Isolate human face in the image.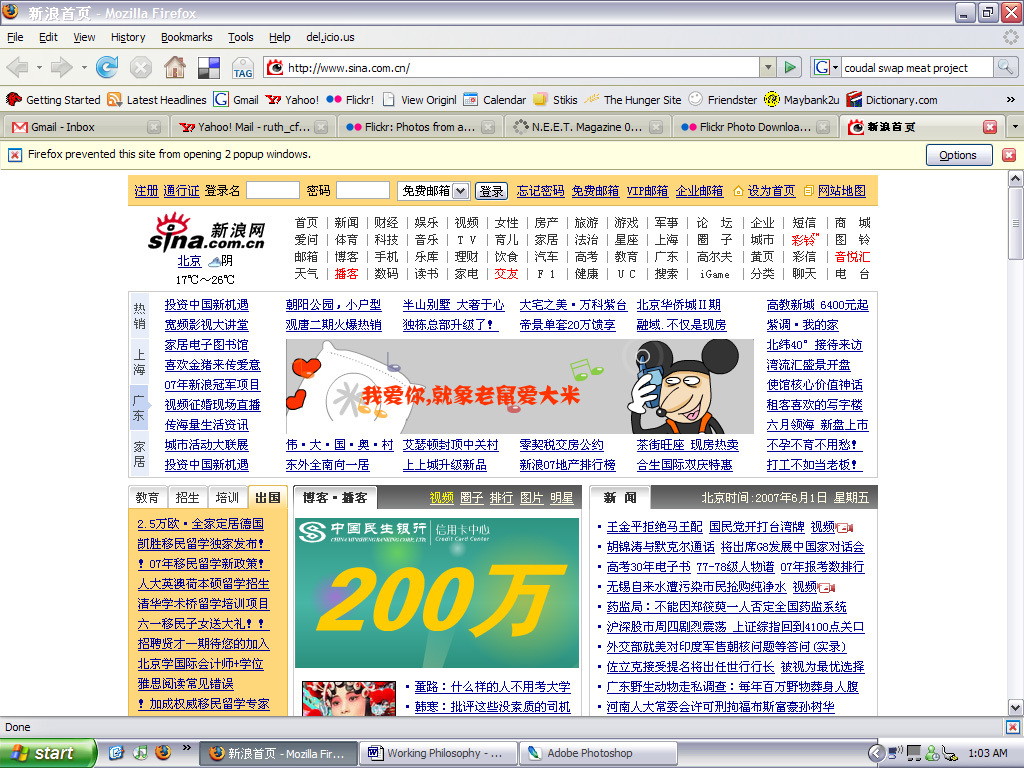
Isolated region: 332,686,363,718.
